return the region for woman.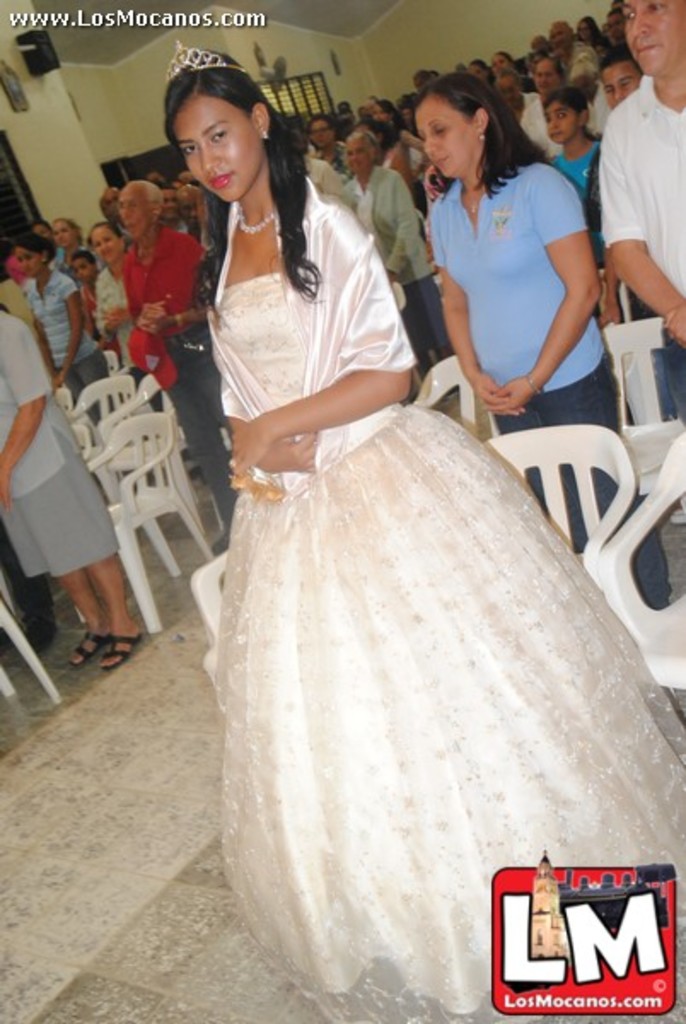
(0,236,29,285).
